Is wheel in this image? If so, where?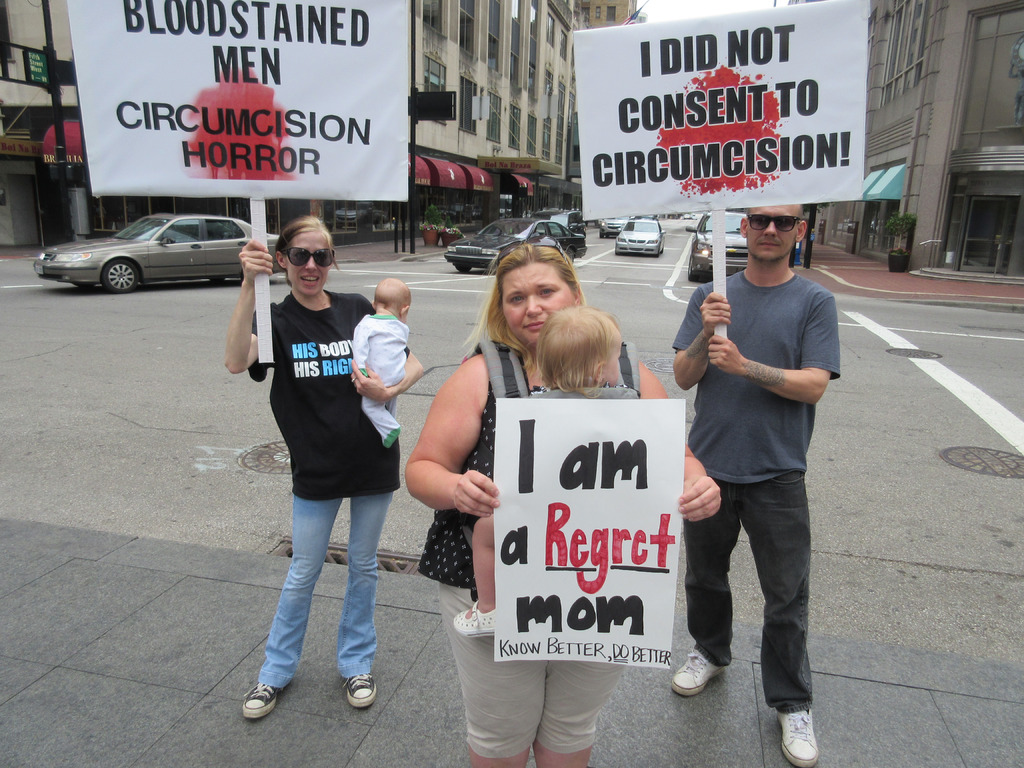
Yes, at <bbox>457, 262, 472, 275</bbox>.
